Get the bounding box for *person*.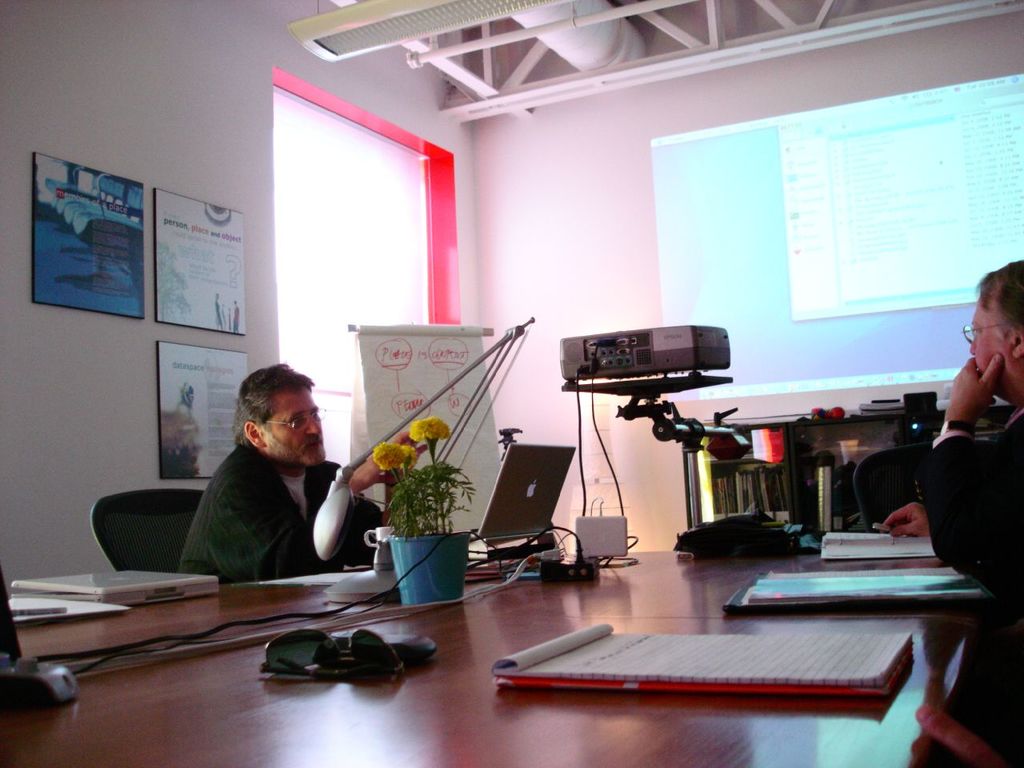
(882, 258, 1023, 630).
